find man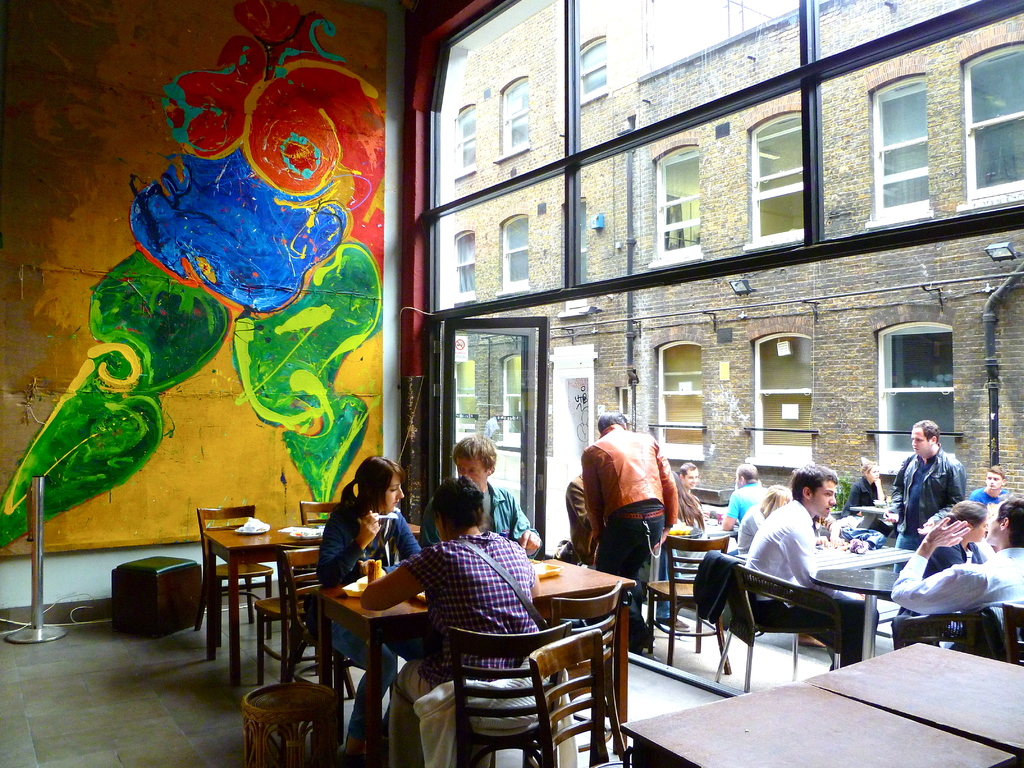
(left=567, top=472, right=608, bottom=564)
